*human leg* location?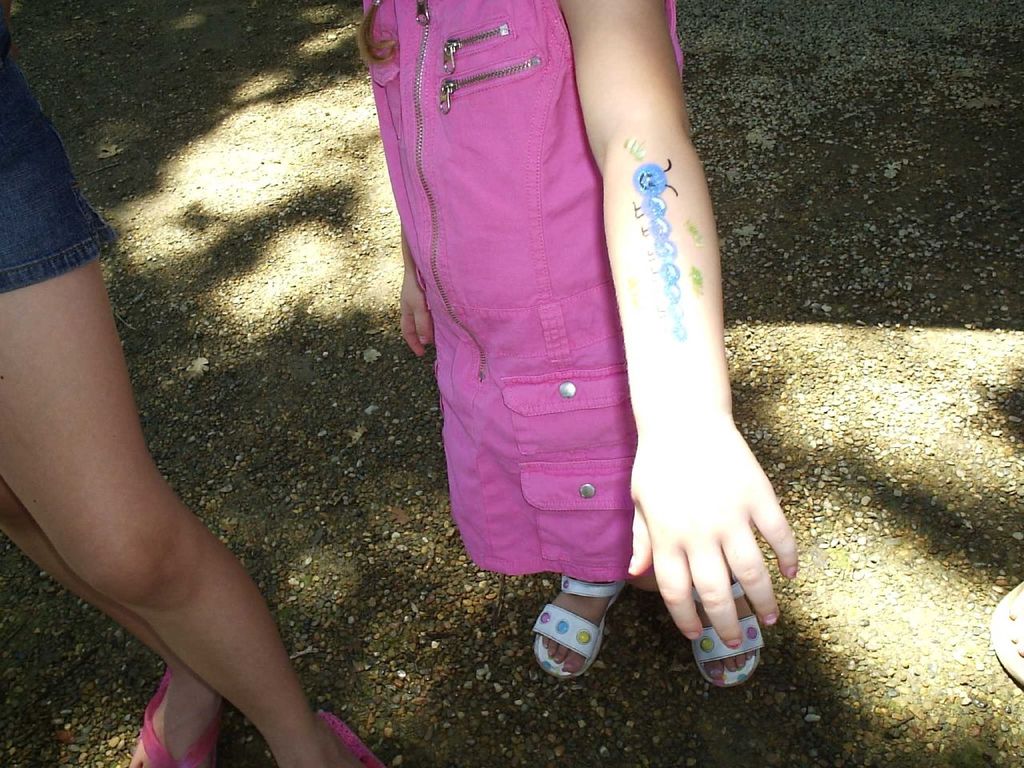
pyautogui.locateOnScreen(0, 479, 226, 767)
